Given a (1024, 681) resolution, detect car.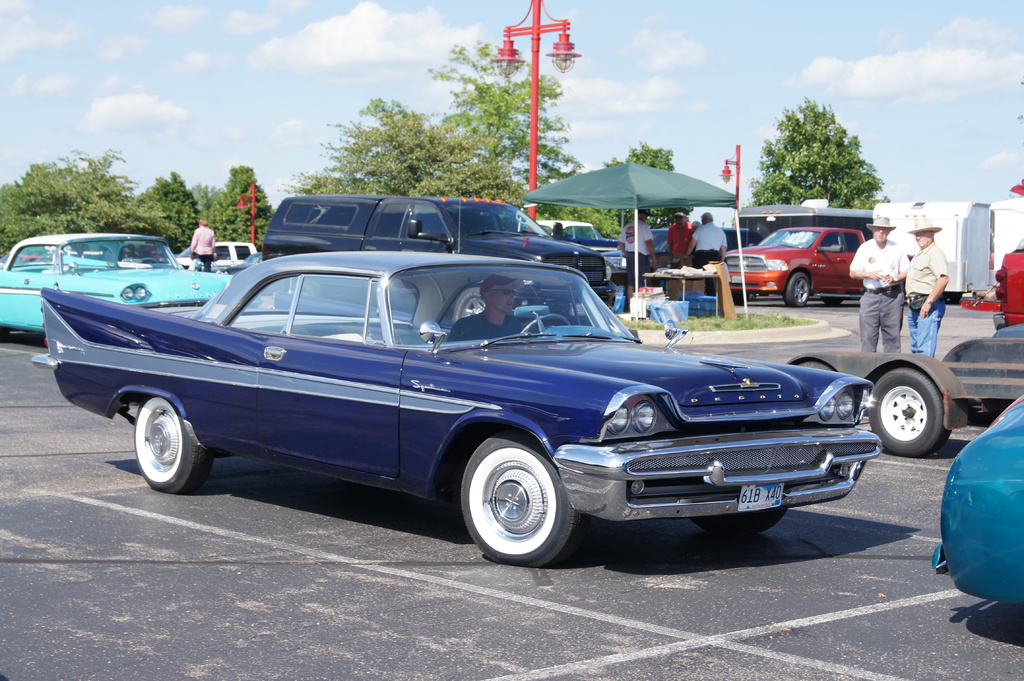
bbox(173, 241, 255, 269).
